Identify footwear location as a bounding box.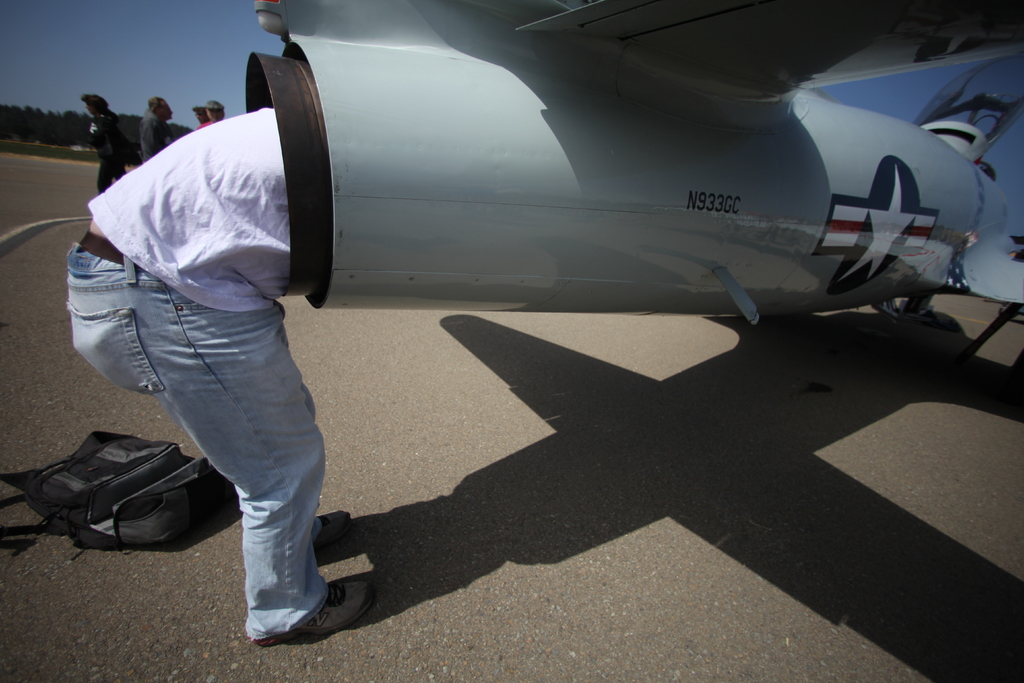
bbox=(311, 513, 354, 545).
